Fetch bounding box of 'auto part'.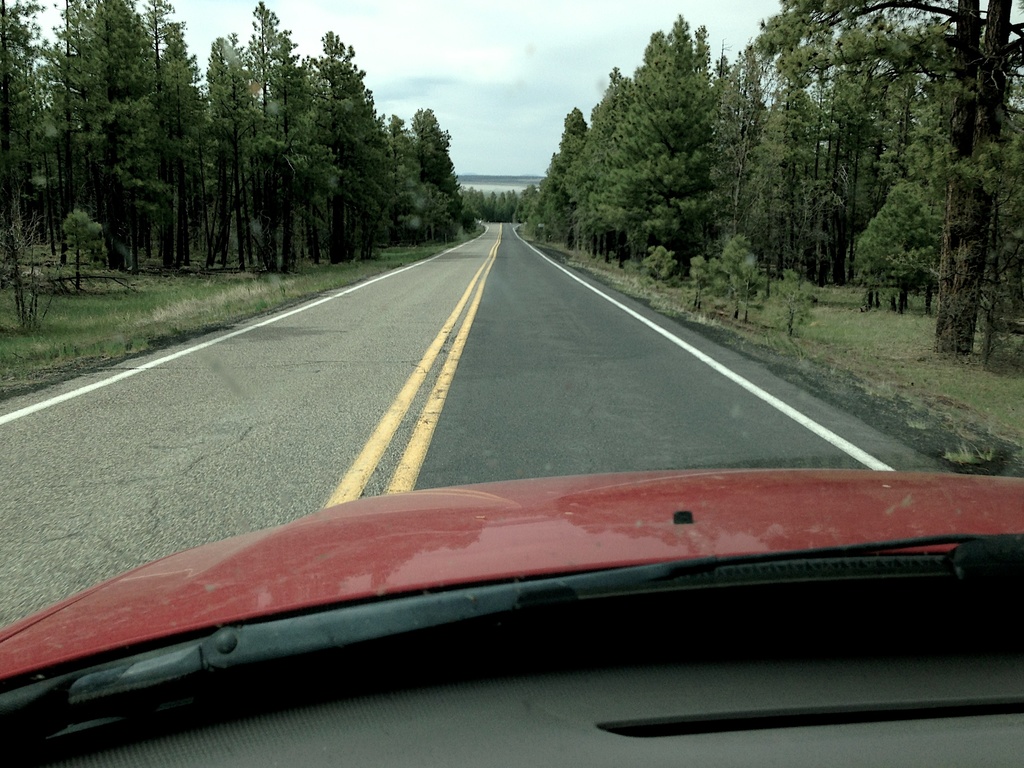
Bbox: x1=38 y1=440 x2=1005 y2=687.
